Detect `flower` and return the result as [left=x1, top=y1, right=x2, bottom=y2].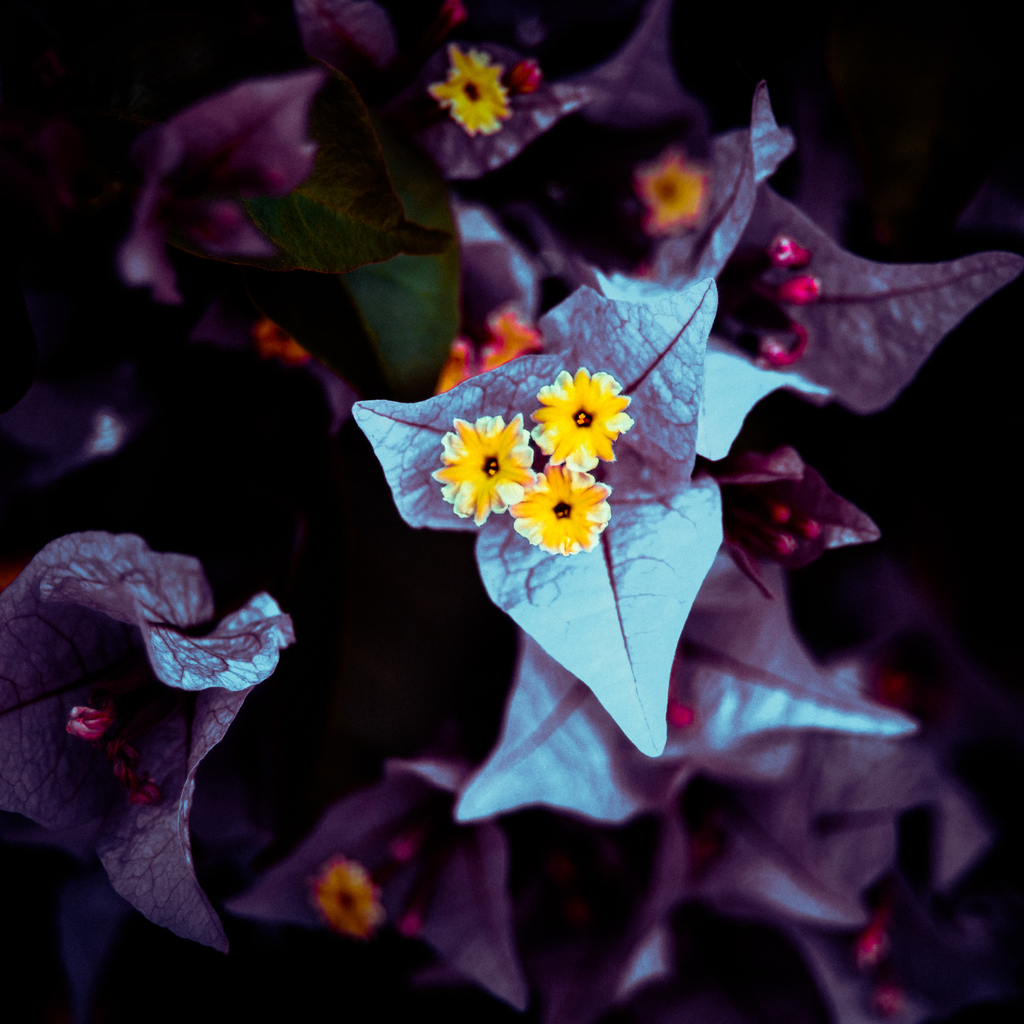
[left=641, top=148, right=712, bottom=239].
